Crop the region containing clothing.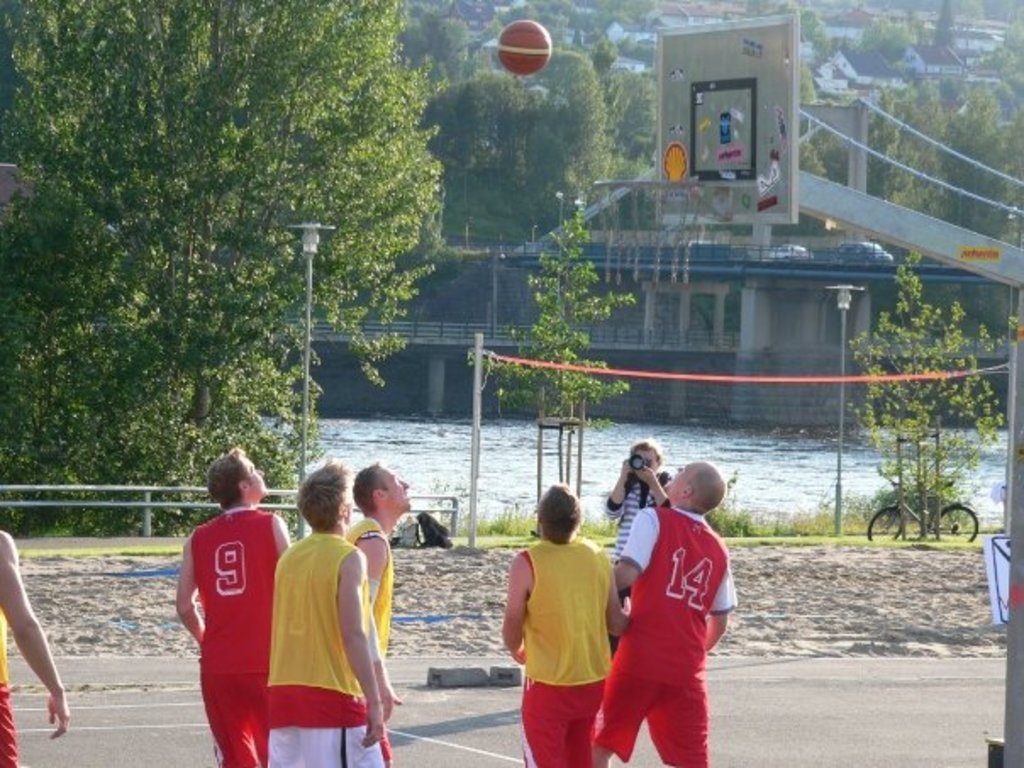
Crop region: <box>600,475,668,566</box>.
